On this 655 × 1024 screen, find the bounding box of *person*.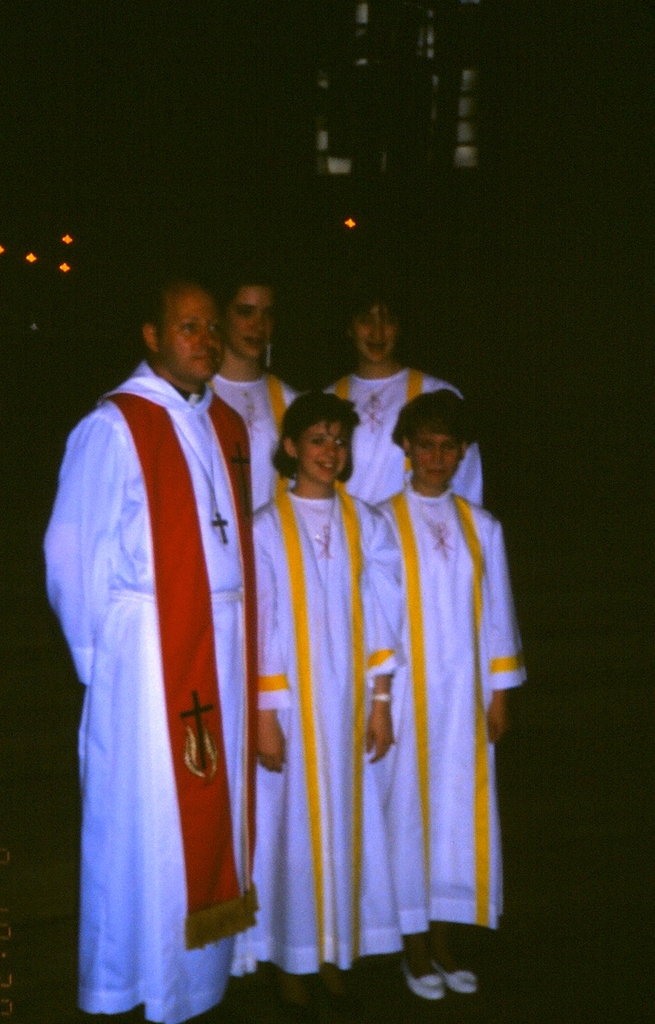
Bounding box: <bbox>317, 285, 491, 522</bbox>.
